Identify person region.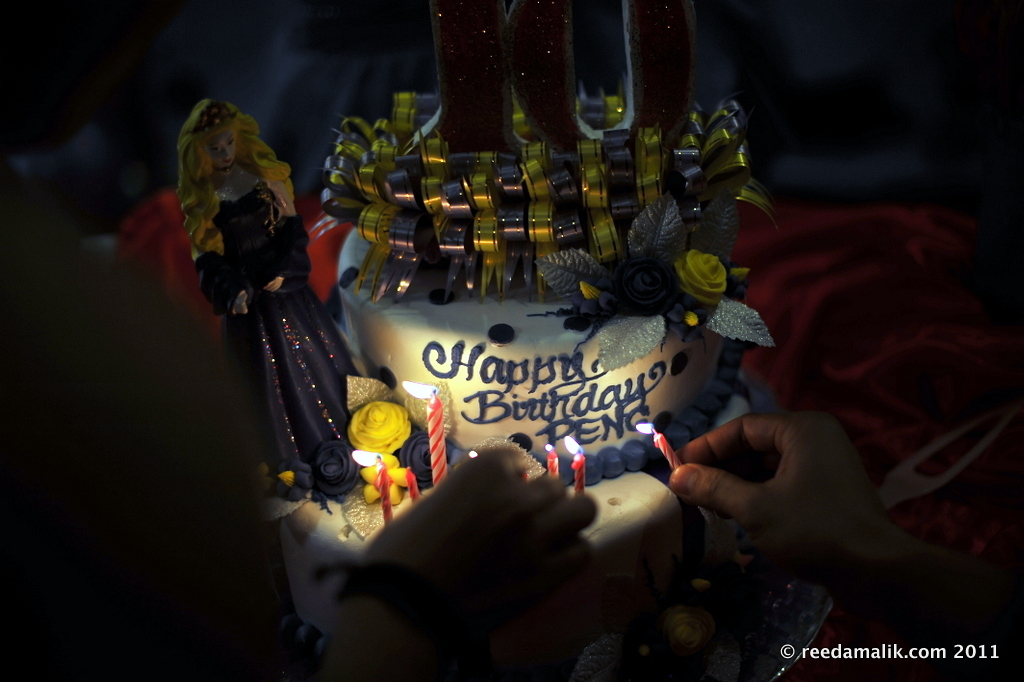
Region: rect(173, 91, 370, 516).
